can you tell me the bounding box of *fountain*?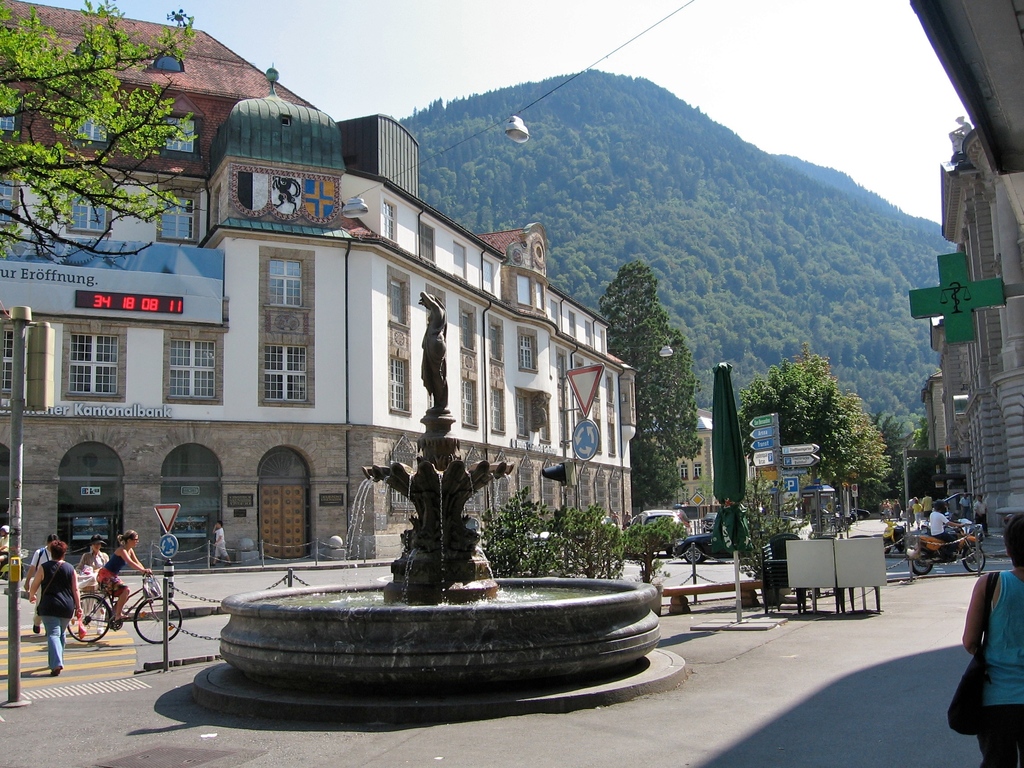
[left=184, top=424, right=671, bottom=716].
